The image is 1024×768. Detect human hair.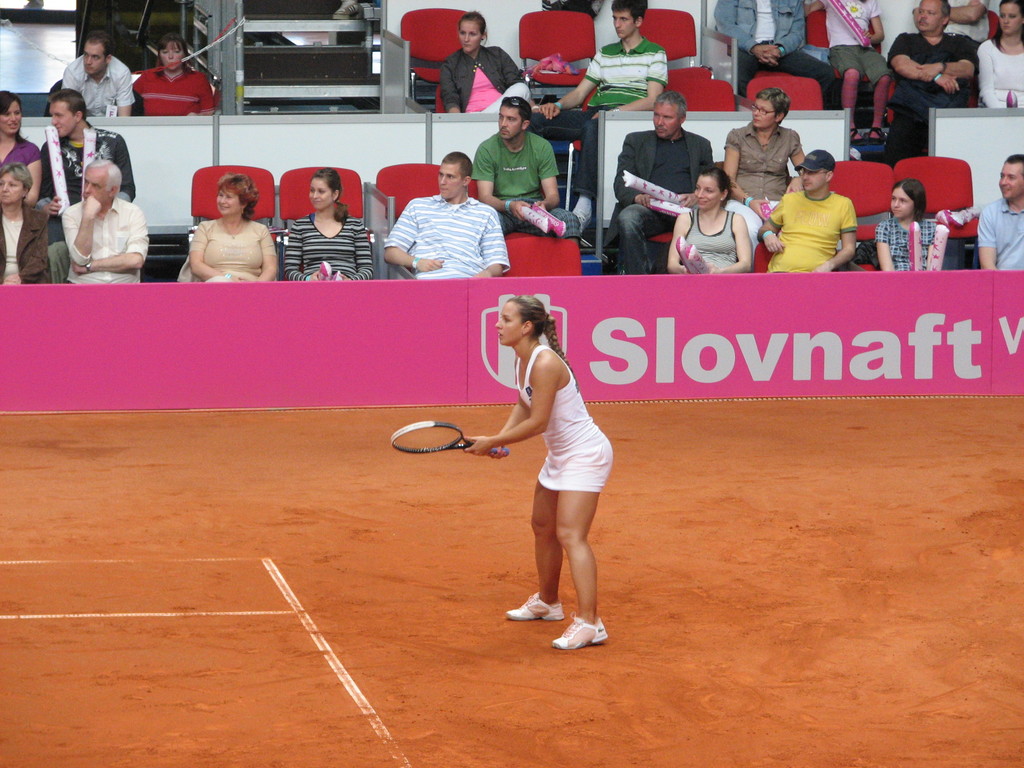
Detection: [left=457, top=10, right=489, bottom=50].
